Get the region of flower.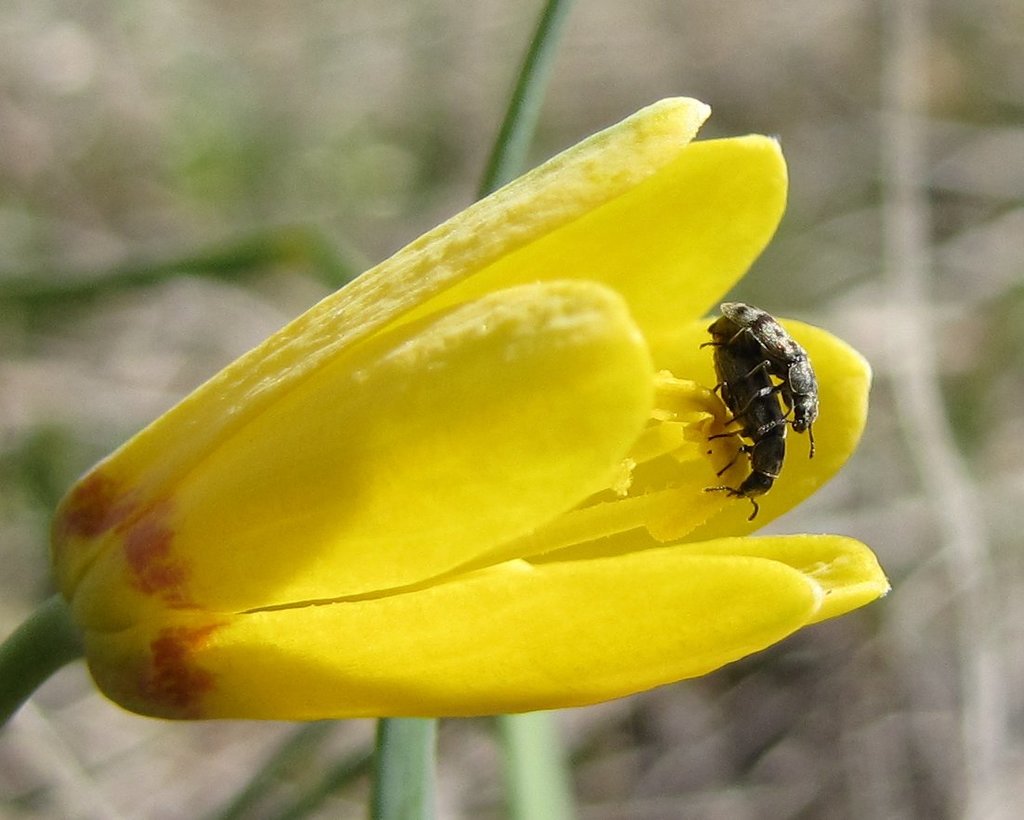
69,112,866,741.
